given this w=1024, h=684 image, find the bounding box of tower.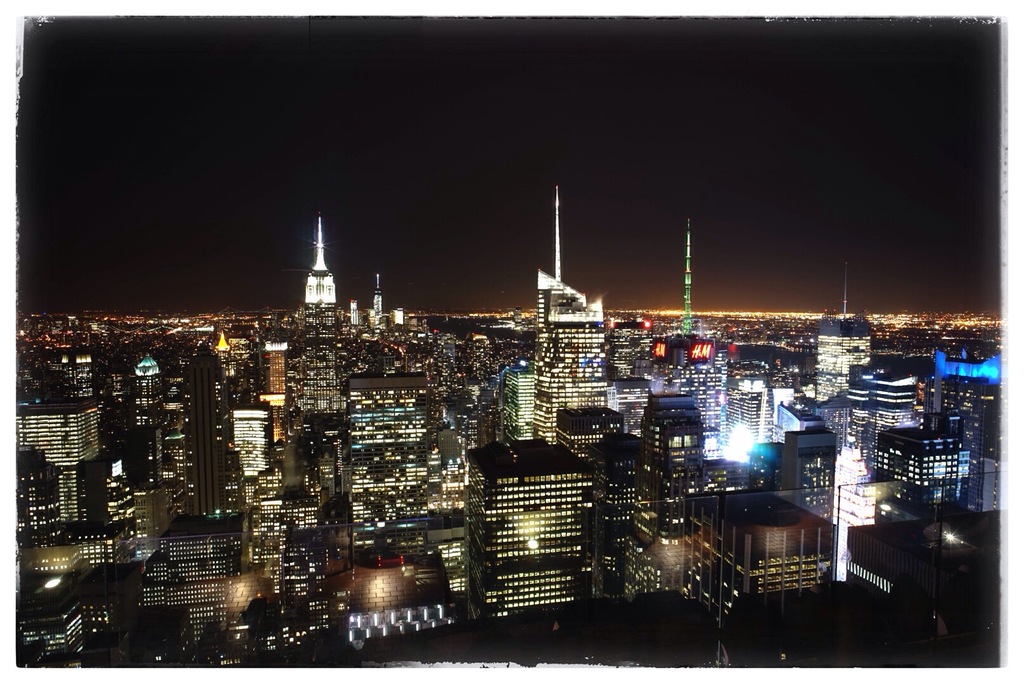
133, 481, 172, 566.
